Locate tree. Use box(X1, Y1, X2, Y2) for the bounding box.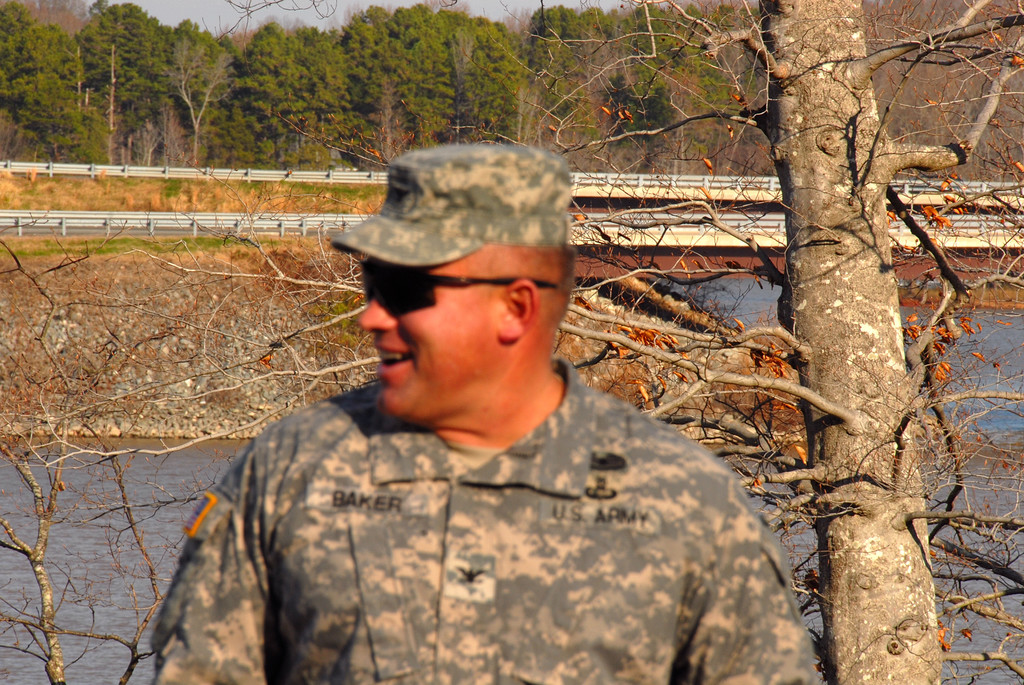
box(67, 106, 103, 161).
